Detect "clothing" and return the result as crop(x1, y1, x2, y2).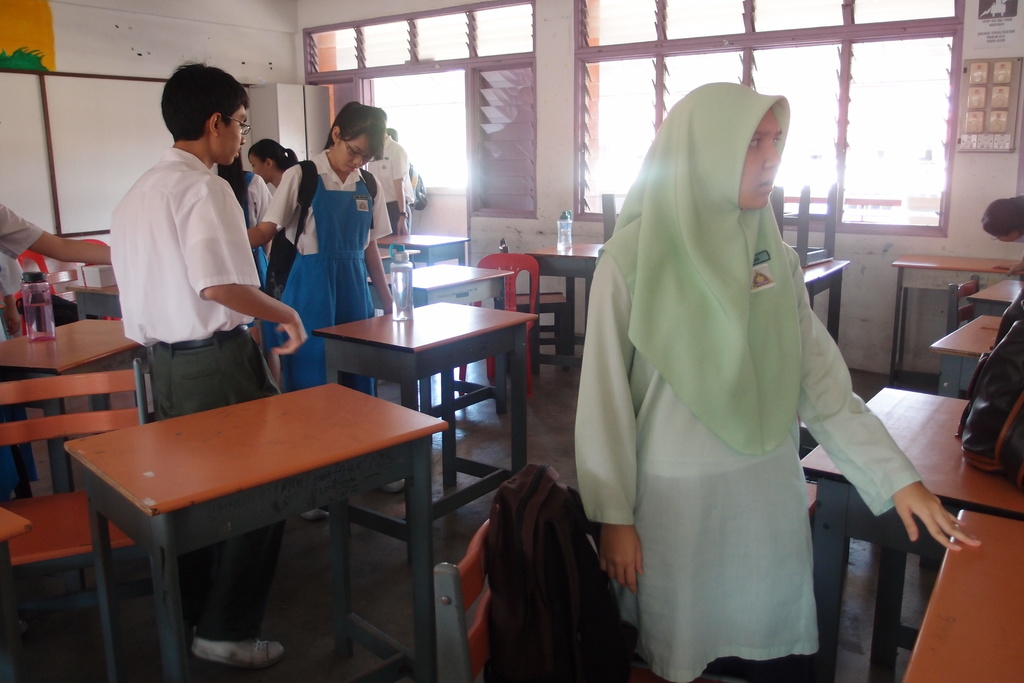
crop(397, 170, 417, 251).
